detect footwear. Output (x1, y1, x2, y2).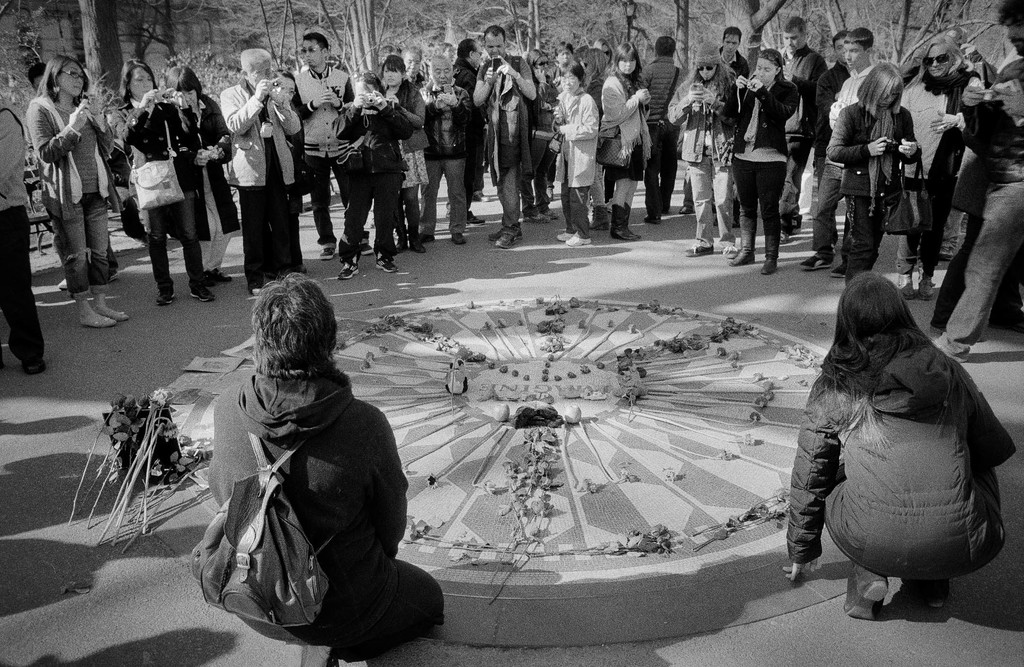
(158, 275, 177, 311).
